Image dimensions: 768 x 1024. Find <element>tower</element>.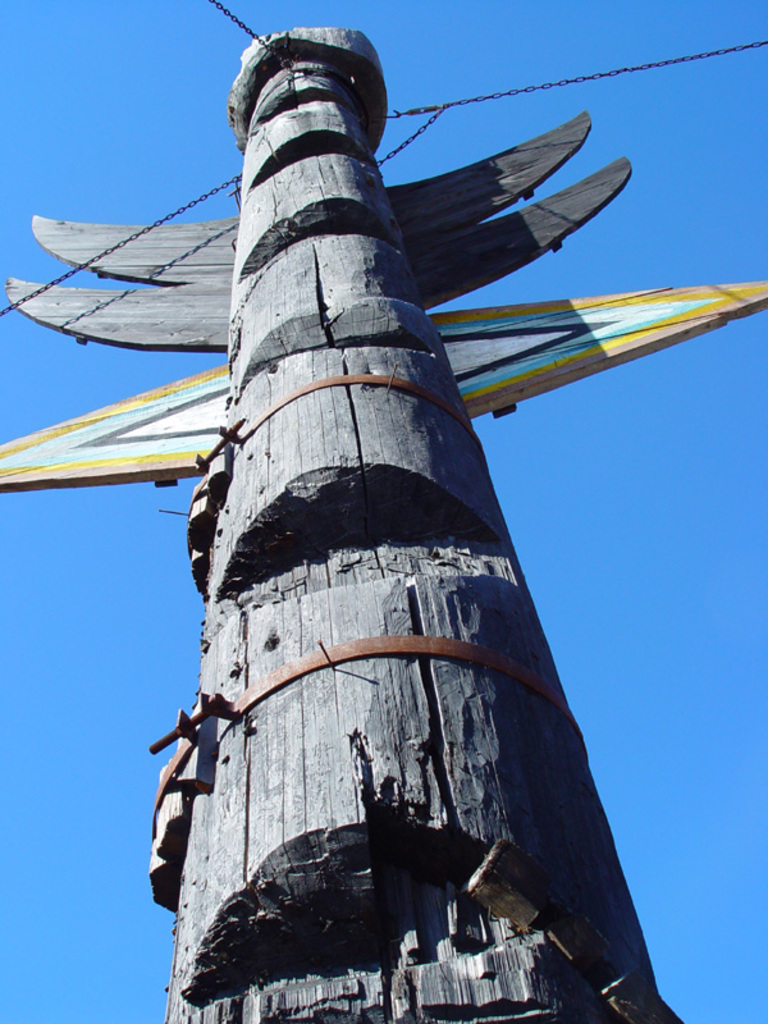
(55, 55, 716, 1023).
